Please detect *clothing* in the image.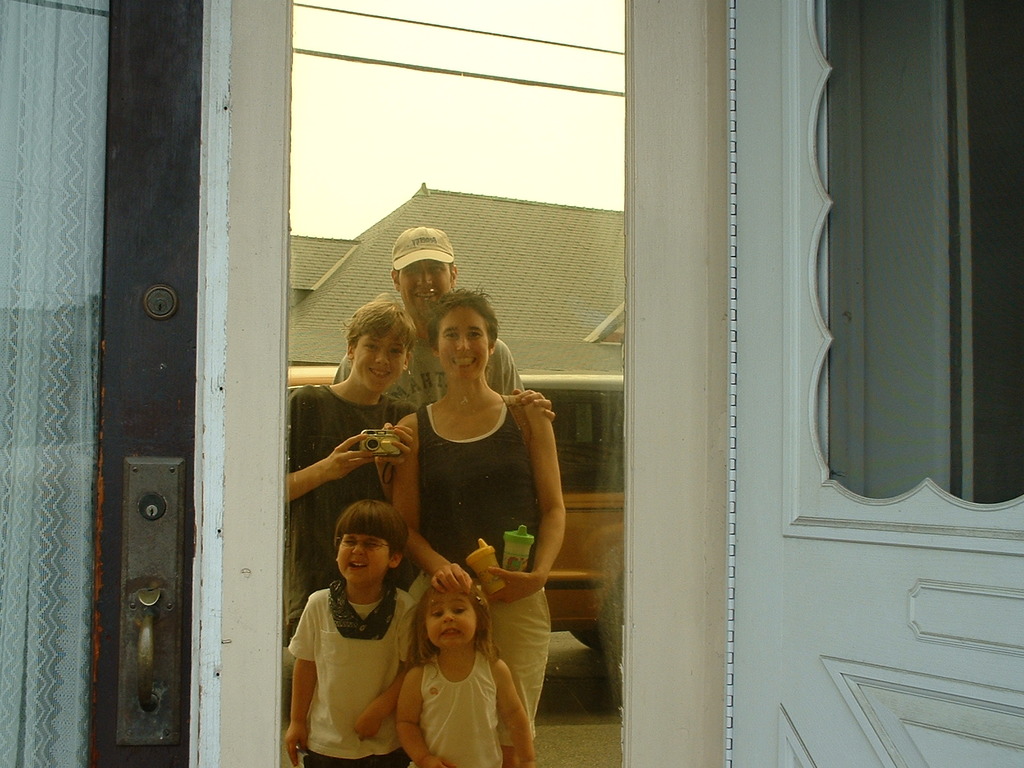
(x1=396, y1=369, x2=552, y2=661).
